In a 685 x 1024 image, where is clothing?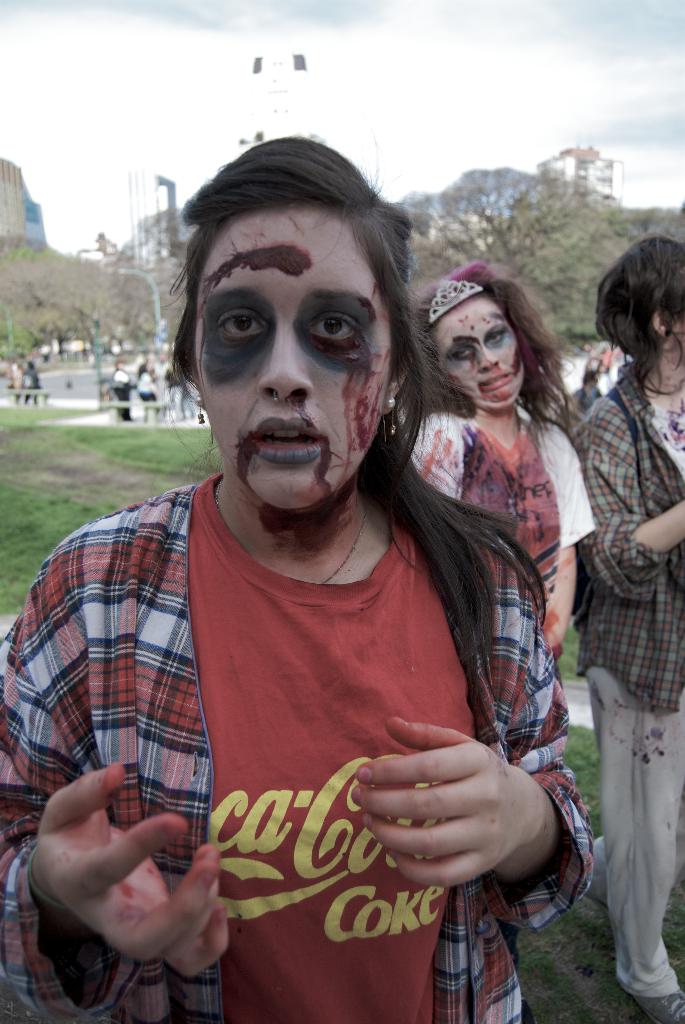
x1=591, y1=351, x2=684, y2=993.
